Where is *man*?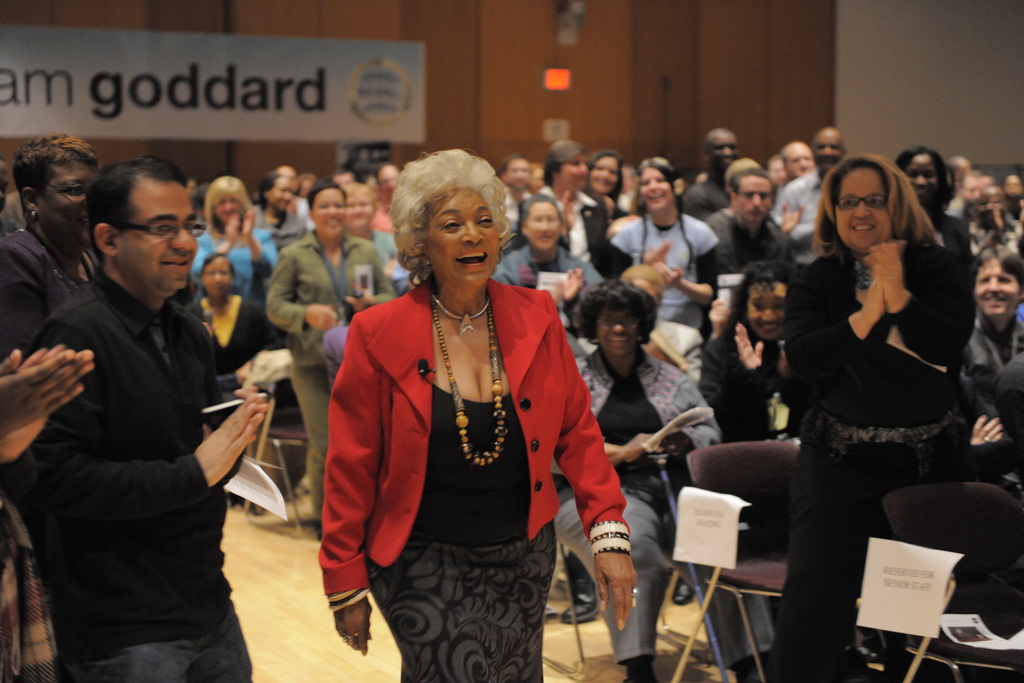
519 143 630 275.
